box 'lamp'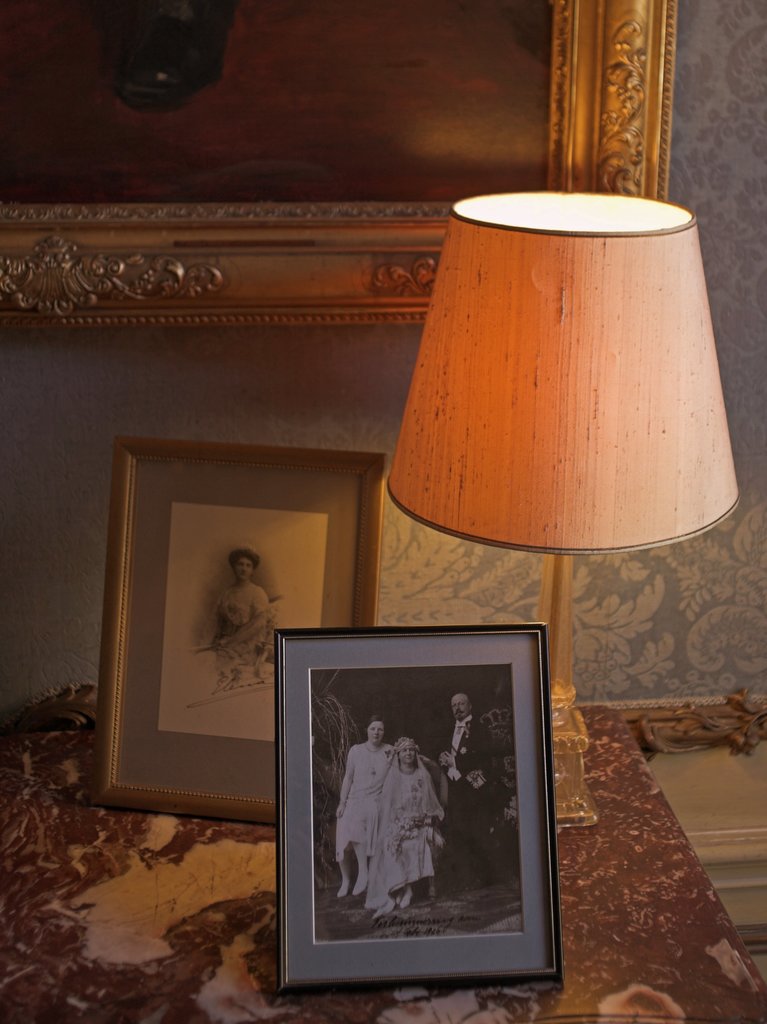
391/177/755/904
